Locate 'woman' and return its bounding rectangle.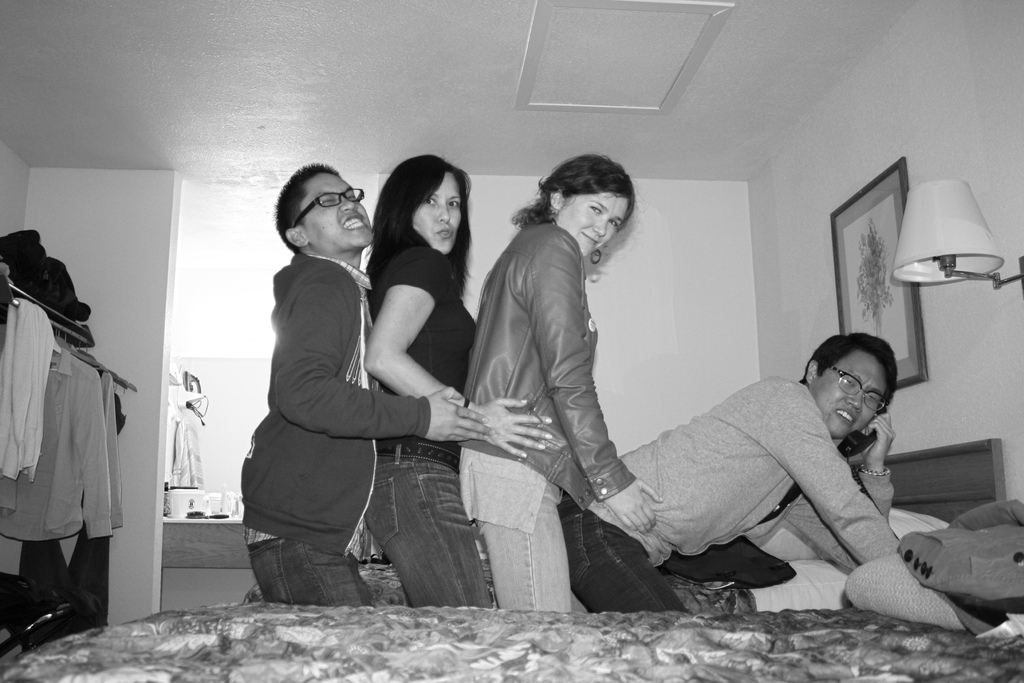
356:156:555:607.
